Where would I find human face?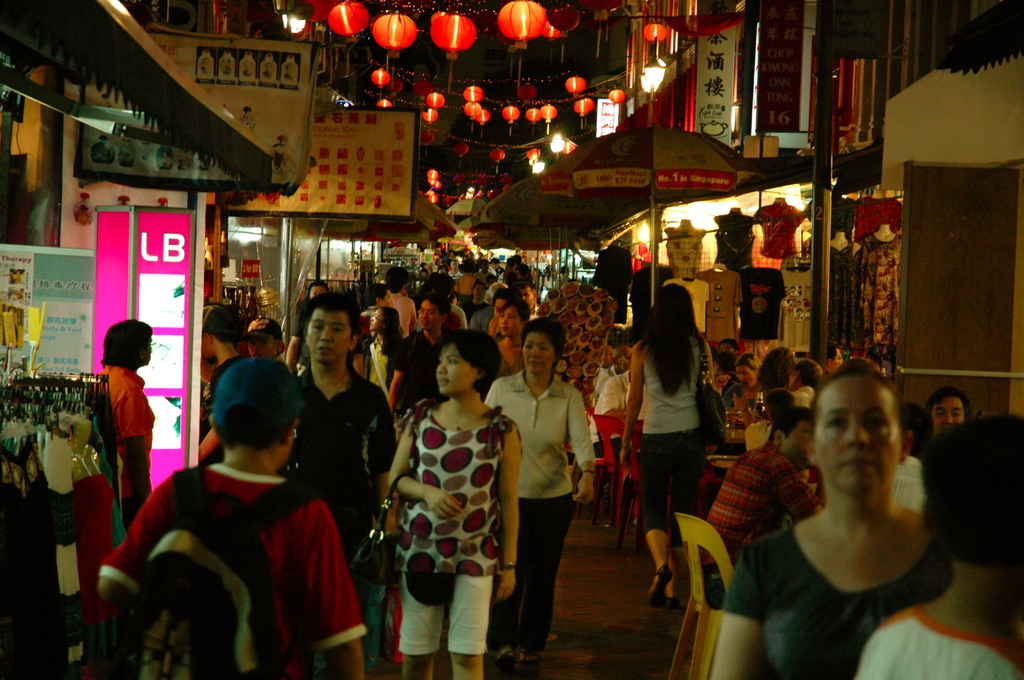
At BBox(815, 378, 903, 499).
